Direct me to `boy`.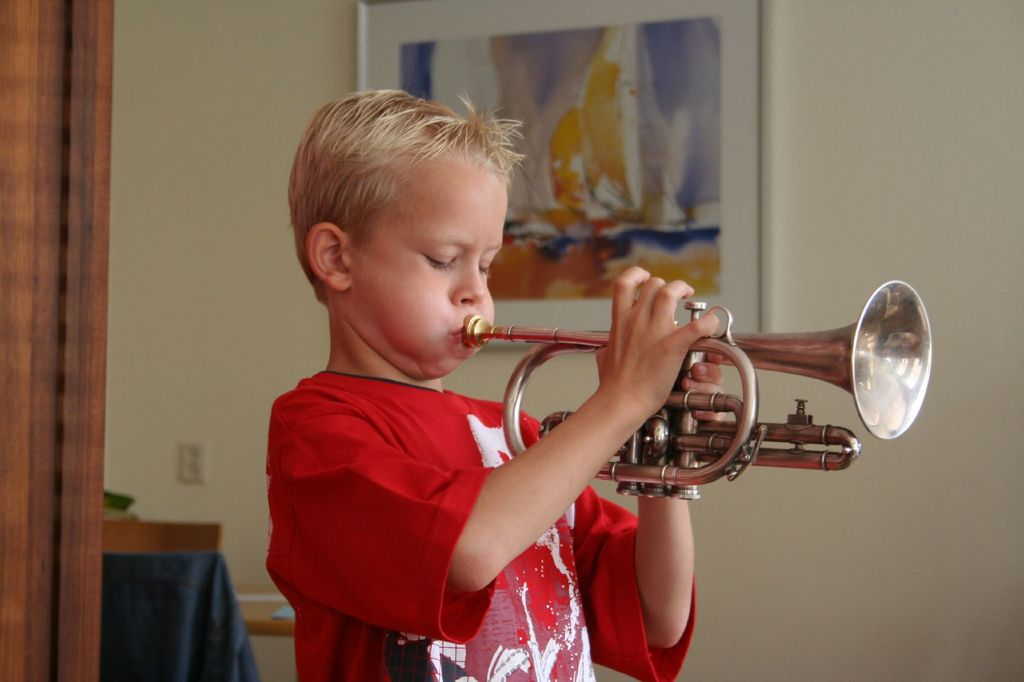
Direction: <bbox>257, 110, 744, 660</bbox>.
